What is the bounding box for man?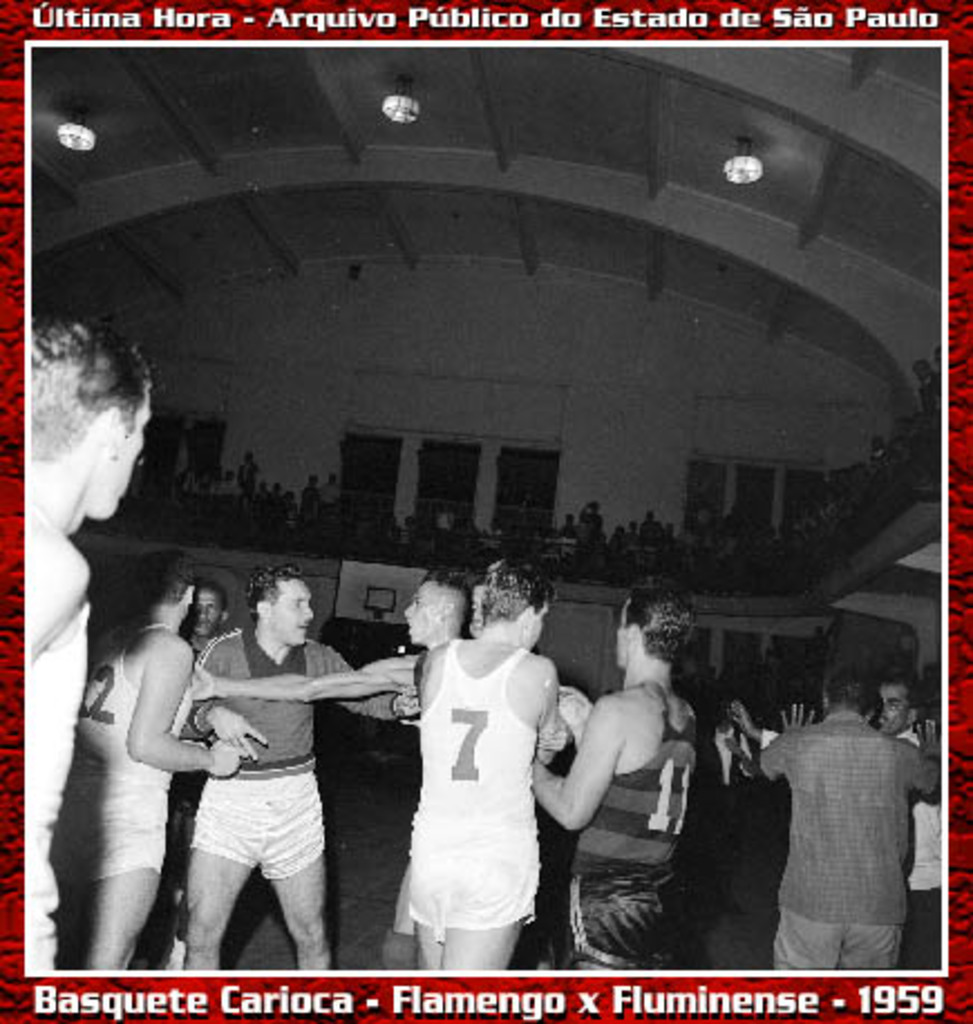
rect(752, 669, 939, 964).
